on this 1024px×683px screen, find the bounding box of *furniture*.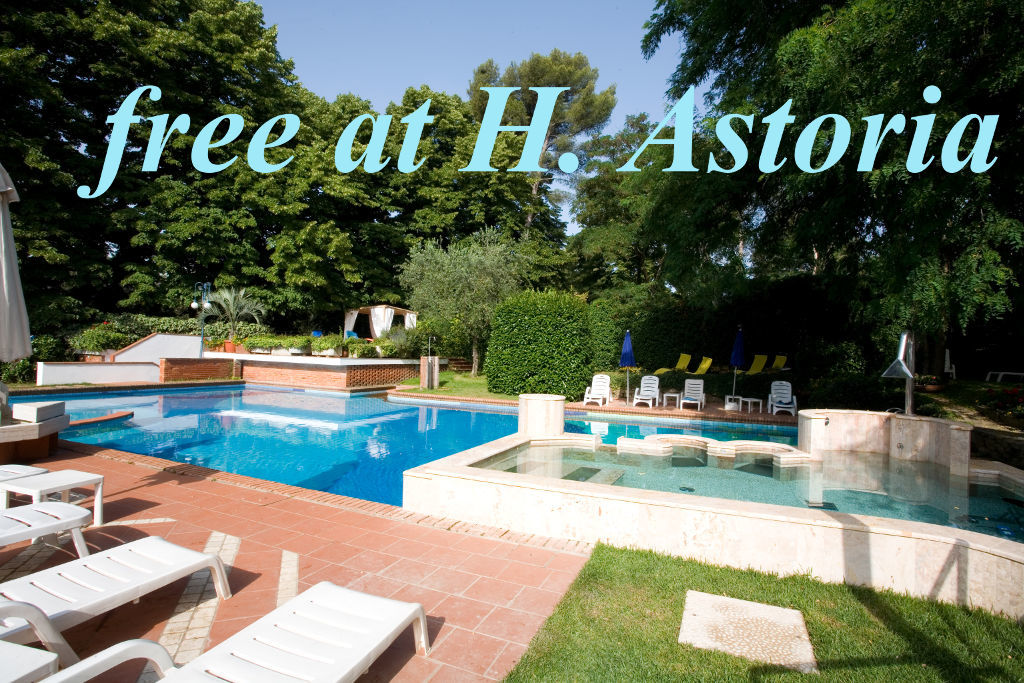
Bounding box: rect(38, 581, 429, 682).
